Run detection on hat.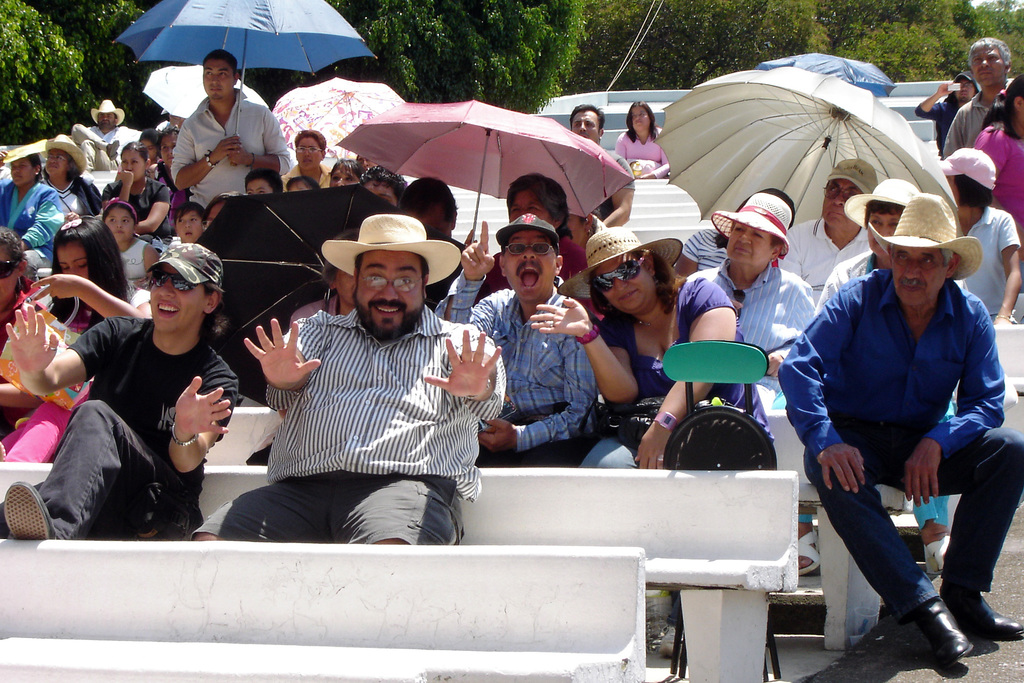
Result: (951,68,976,85).
